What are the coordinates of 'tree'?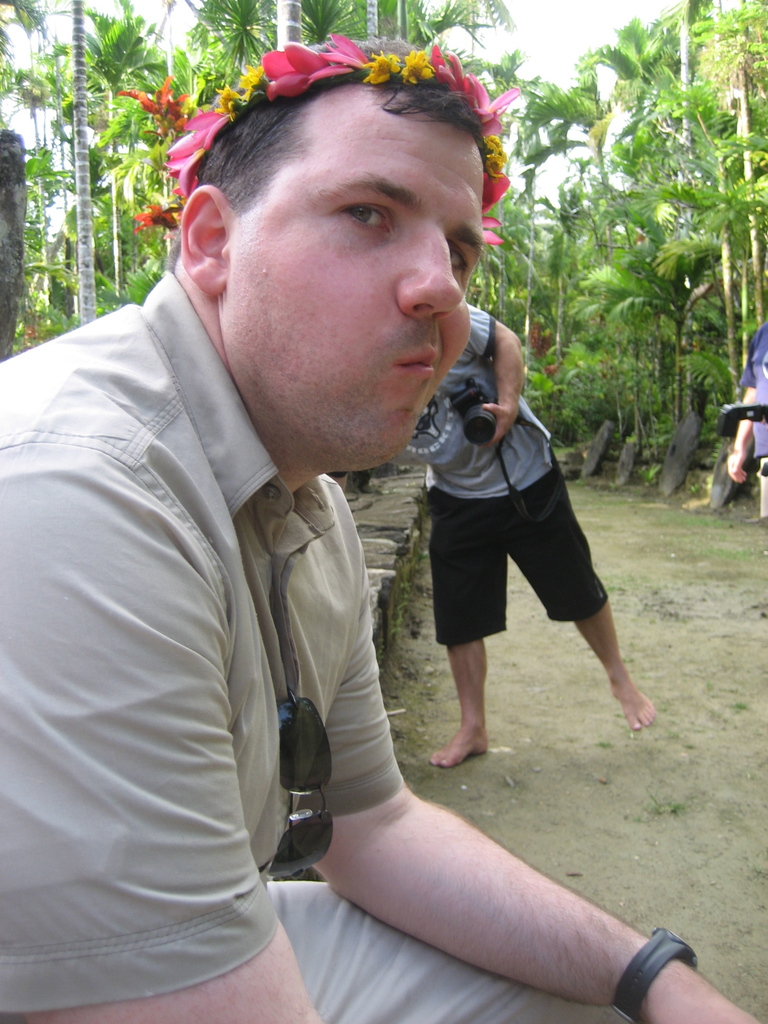
detection(361, 0, 381, 45).
